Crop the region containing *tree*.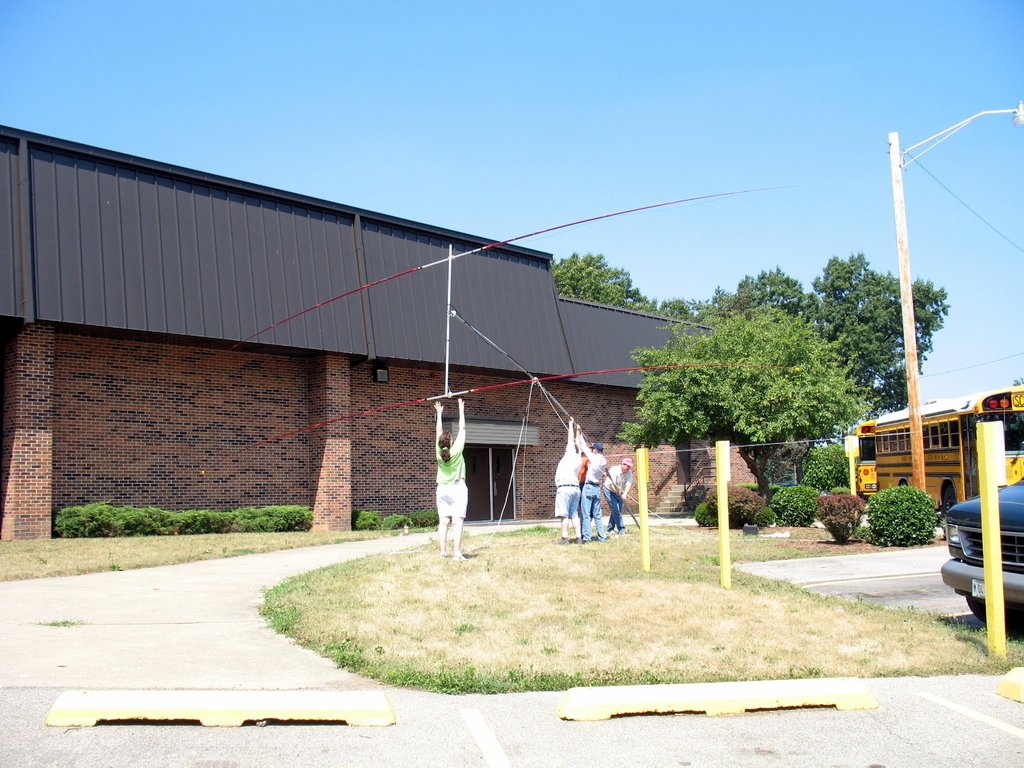
Crop region: <region>808, 254, 951, 422</region>.
